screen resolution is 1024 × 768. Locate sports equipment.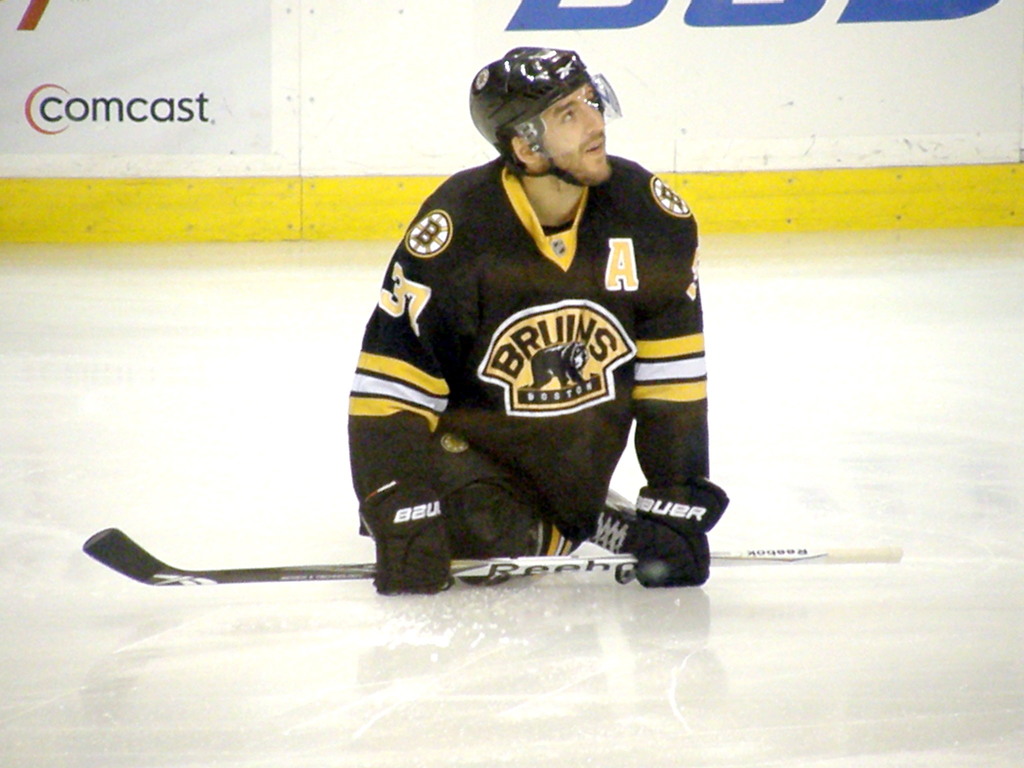
bbox=(360, 483, 454, 595).
